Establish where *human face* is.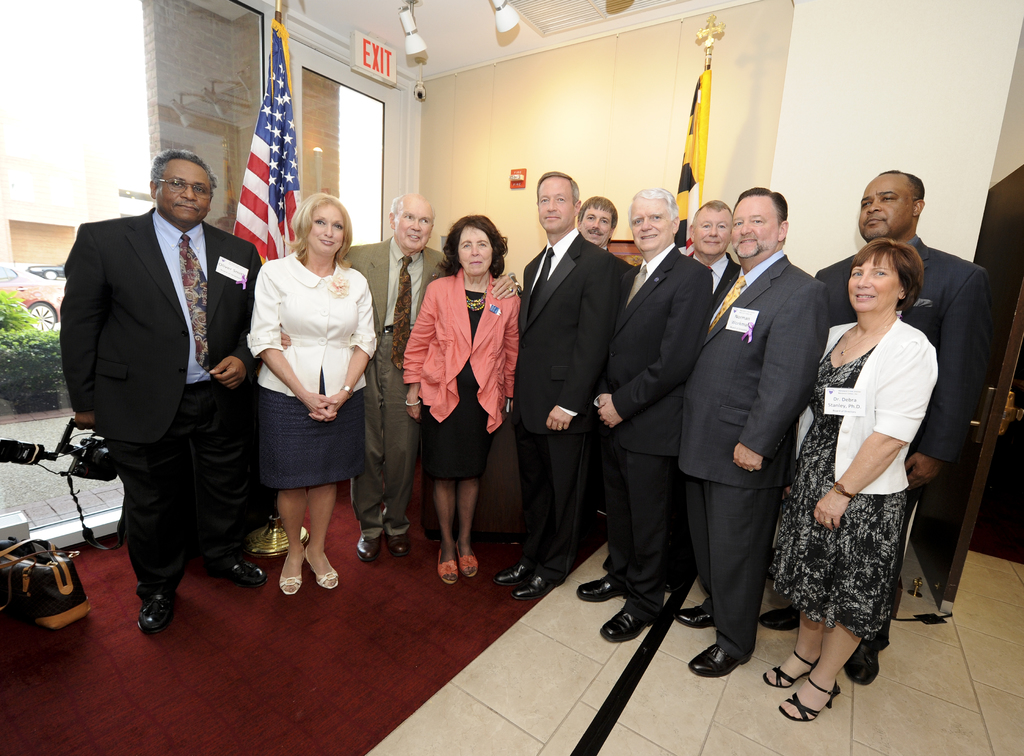
Established at x1=847, y1=253, x2=906, y2=315.
